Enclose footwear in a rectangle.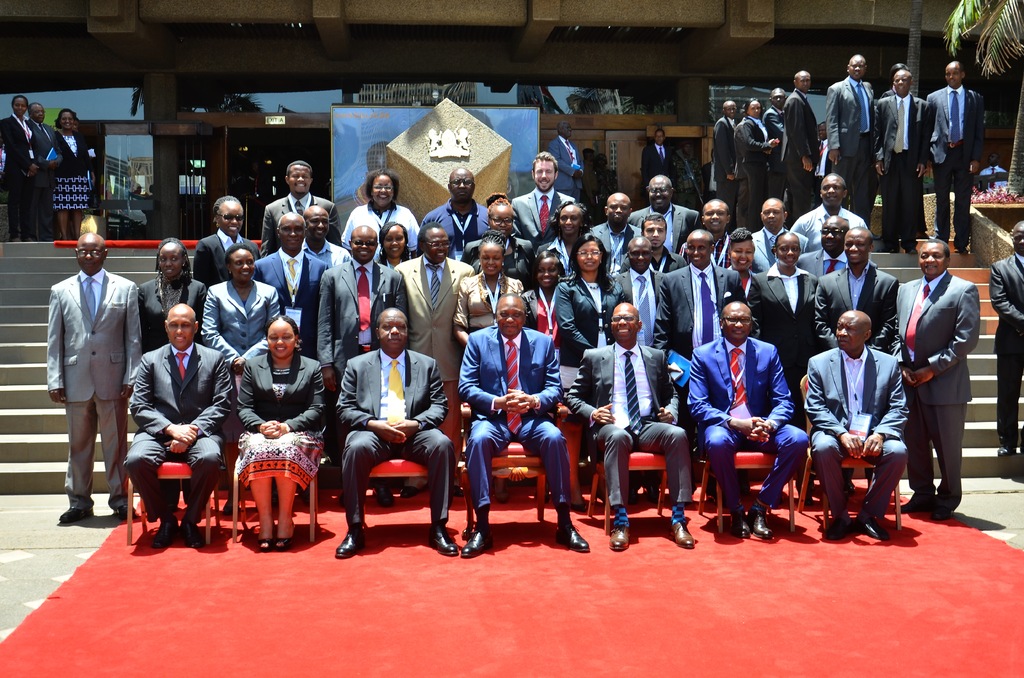
<bbox>332, 528, 365, 562</bbox>.
